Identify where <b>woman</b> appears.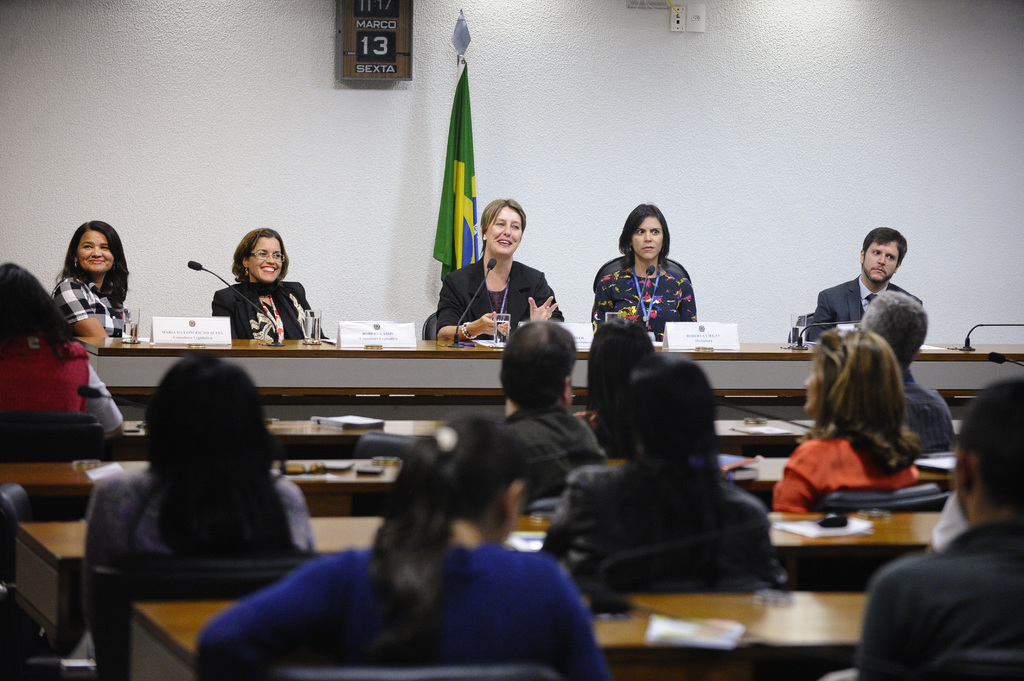
Appears at [50, 222, 131, 345].
